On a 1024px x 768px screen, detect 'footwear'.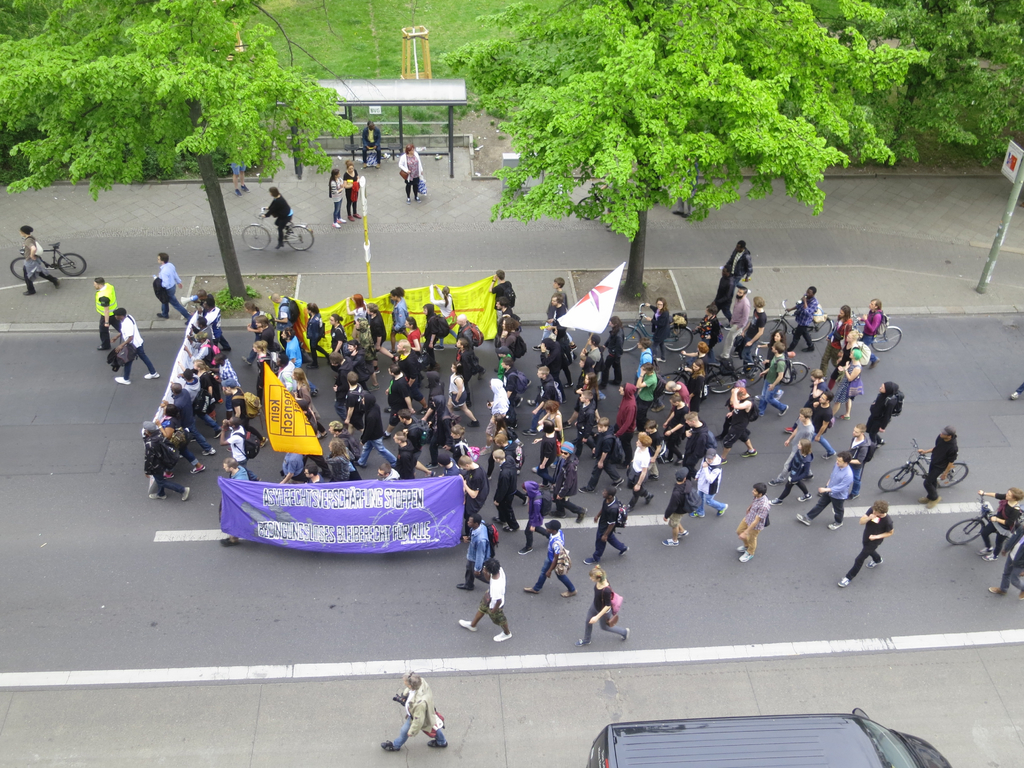
Rect(278, 243, 285, 249).
